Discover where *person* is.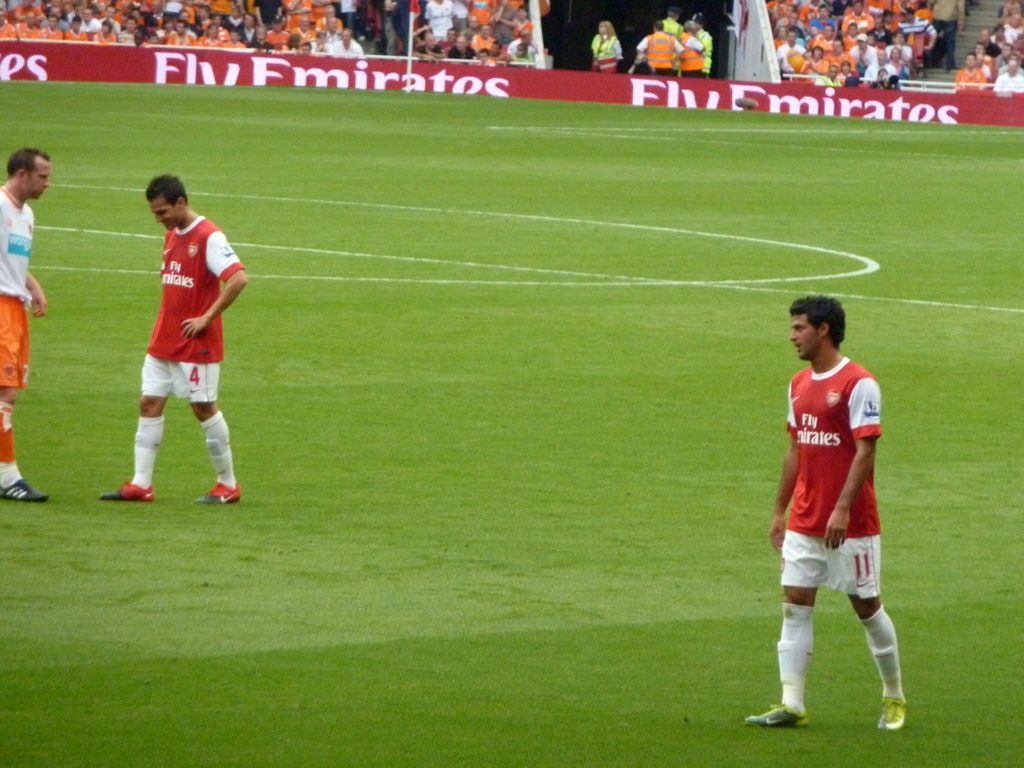
Discovered at region(590, 15, 639, 81).
